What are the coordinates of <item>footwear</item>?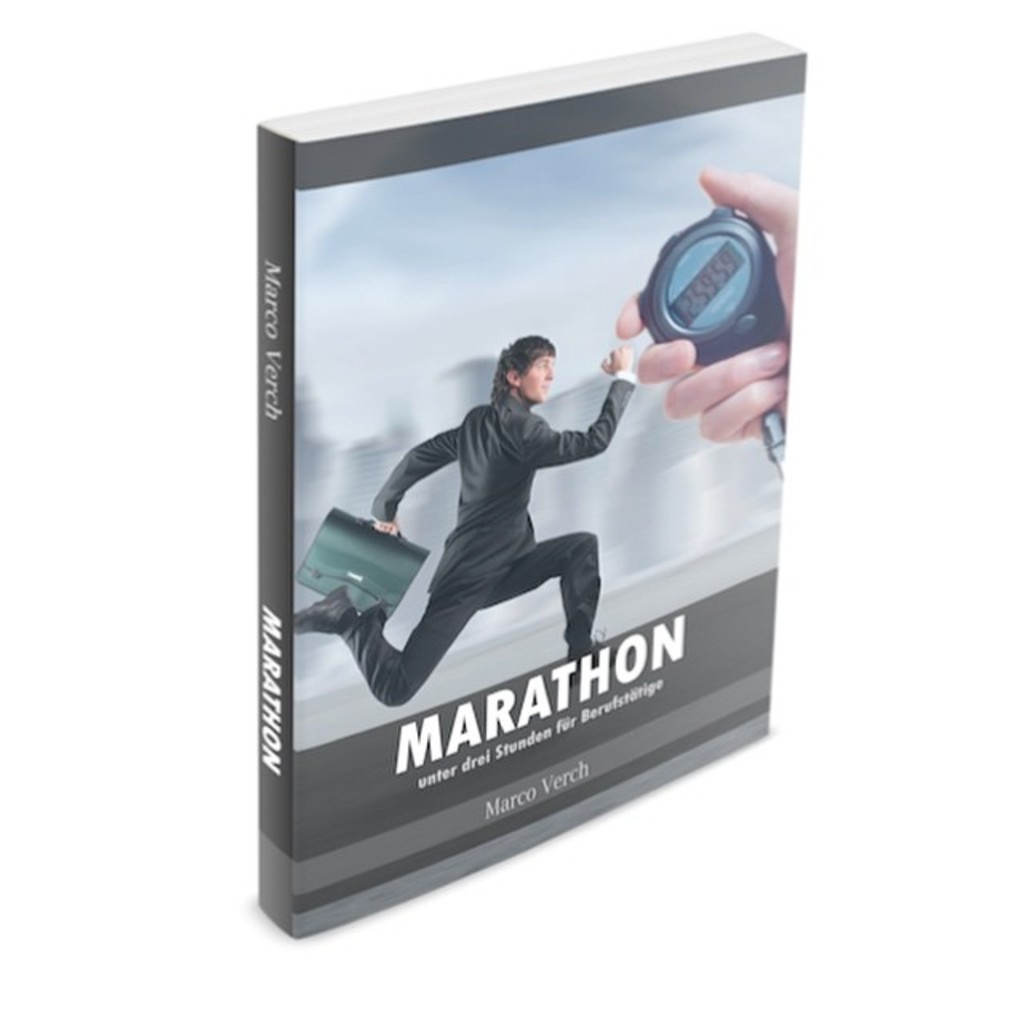
288, 592, 390, 637.
